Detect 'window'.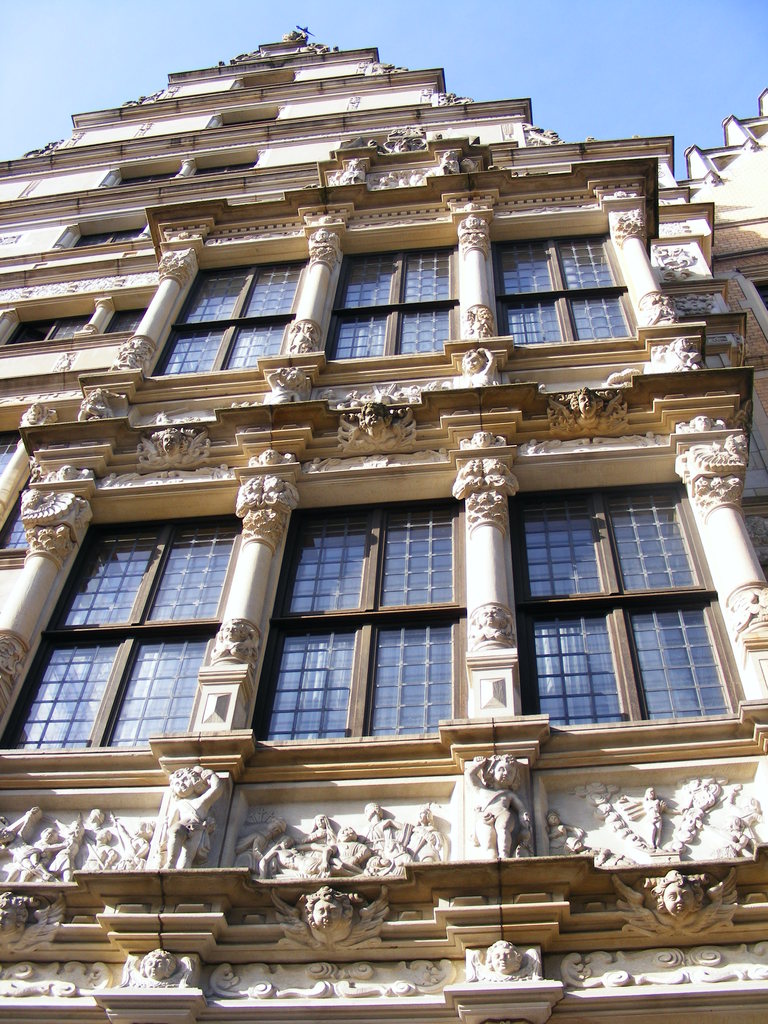
Detected at (154, 257, 303, 371).
